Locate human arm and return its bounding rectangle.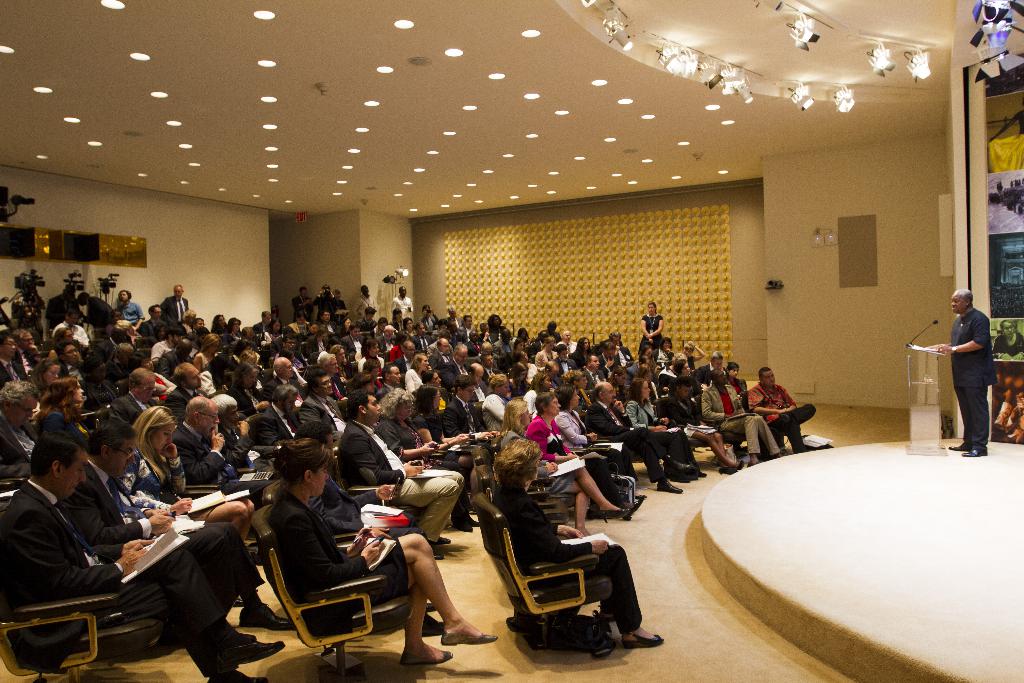
(left=368, top=446, right=438, bottom=454).
